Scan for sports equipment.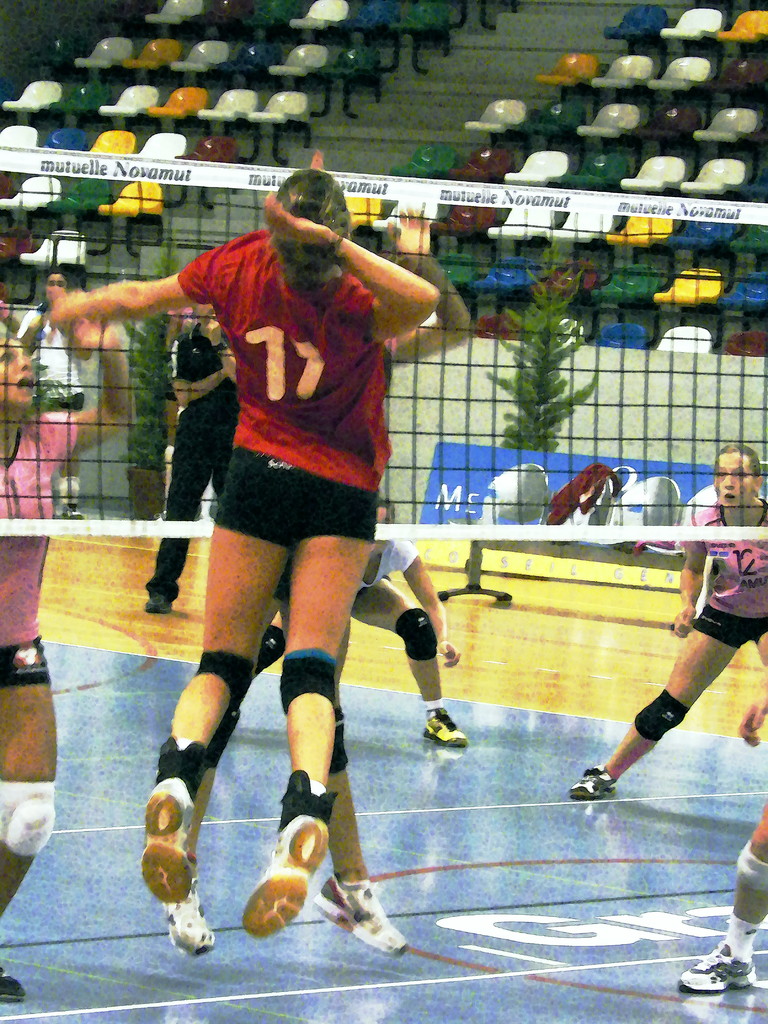
Scan result: rect(242, 817, 330, 937).
